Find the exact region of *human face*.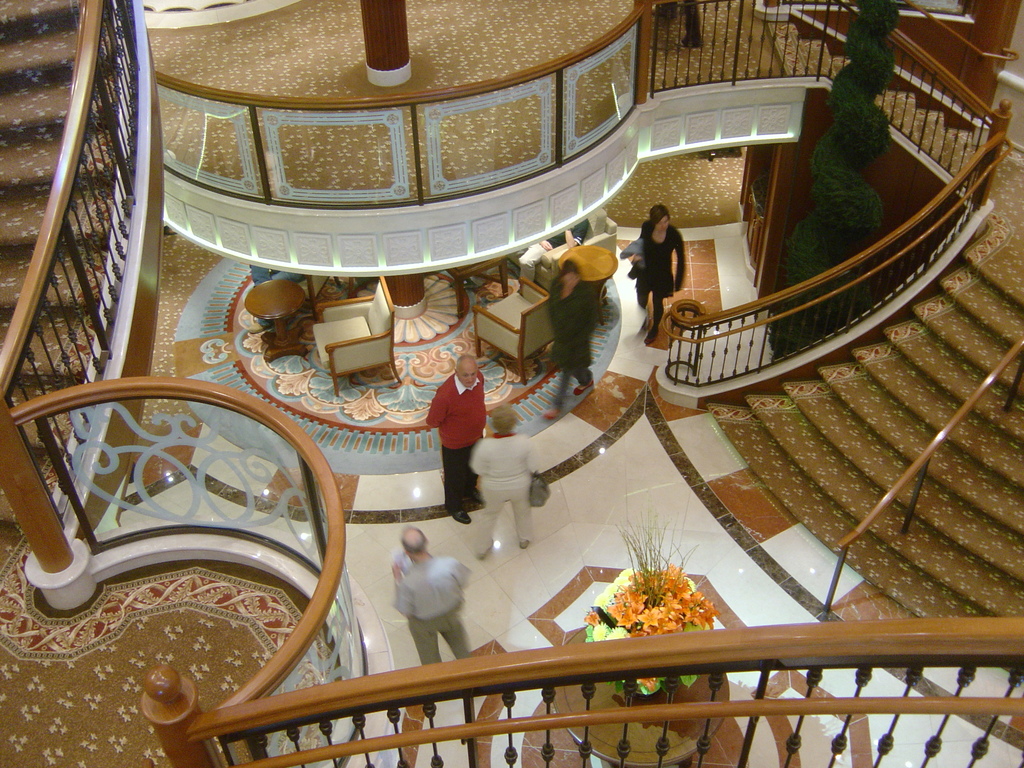
Exact region: (456, 363, 477, 385).
